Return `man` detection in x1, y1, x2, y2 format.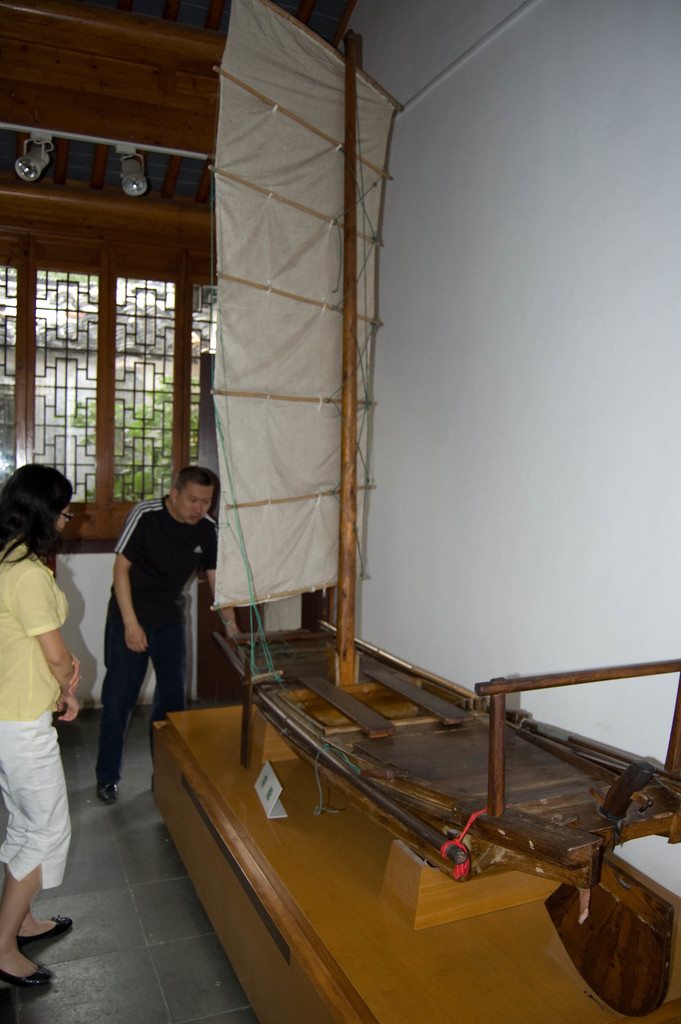
84, 466, 224, 777.
